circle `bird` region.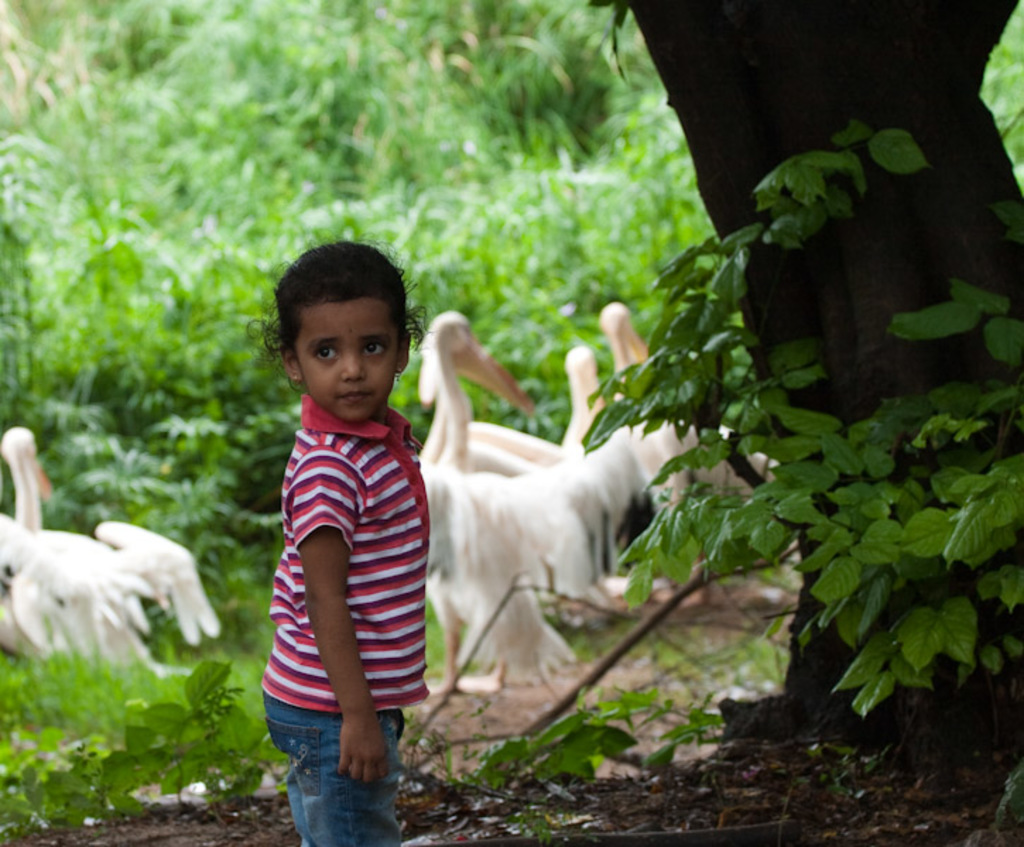
Region: x1=419 y1=296 x2=541 y2=710.
